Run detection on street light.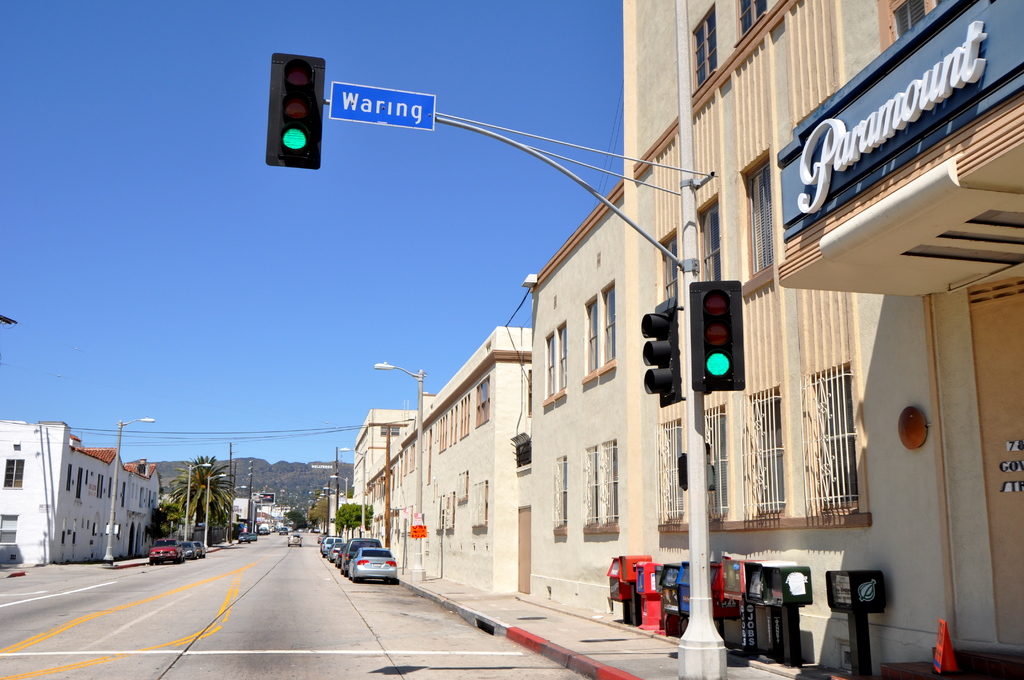
Result: [328,466,347,501].
